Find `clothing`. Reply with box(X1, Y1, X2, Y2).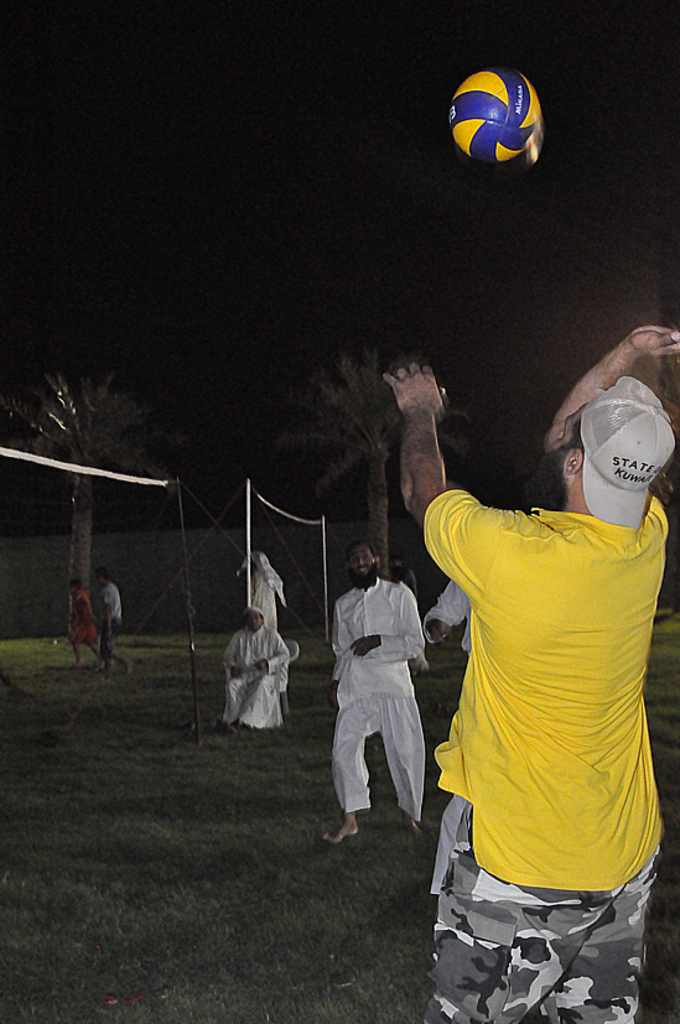
box(431, 578, 476, 659).
